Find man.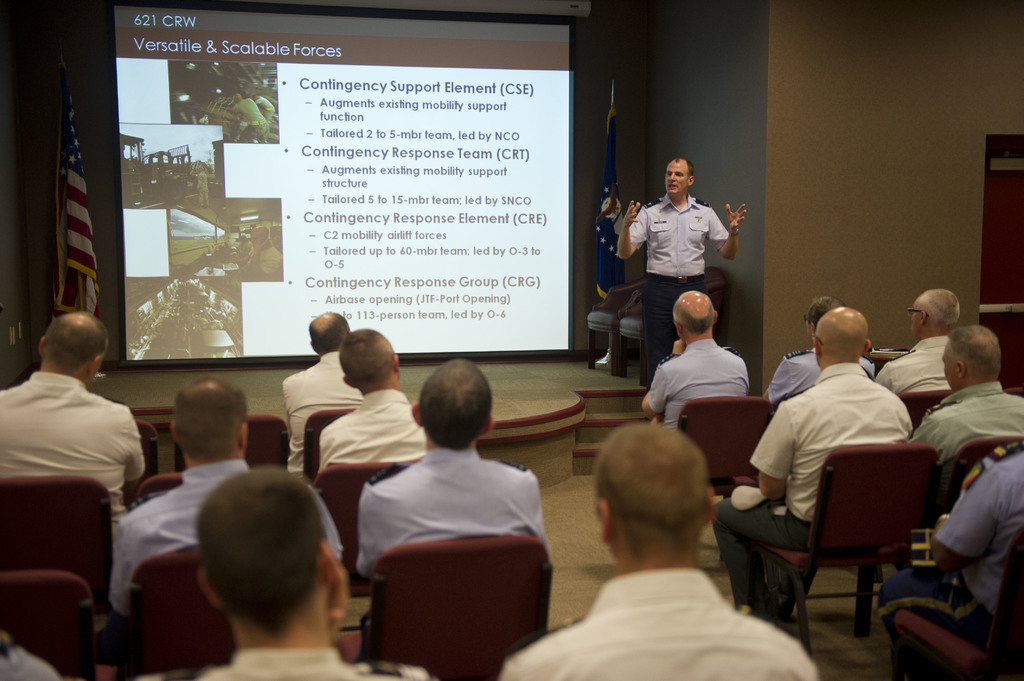
x1=876 y1=291 x2=960 y2=396.
